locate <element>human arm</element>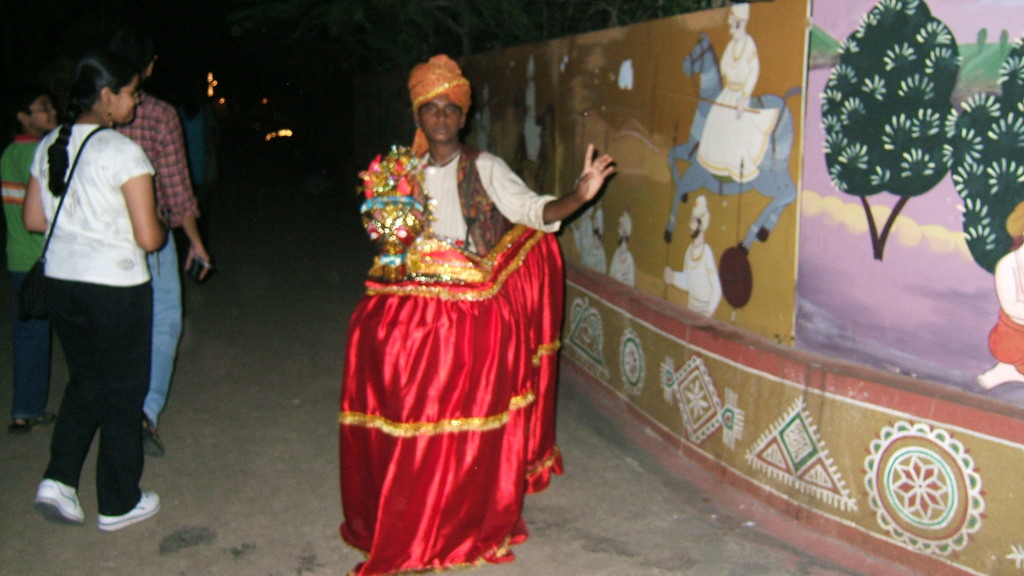
<region>22, 142, 52, 234</region>
